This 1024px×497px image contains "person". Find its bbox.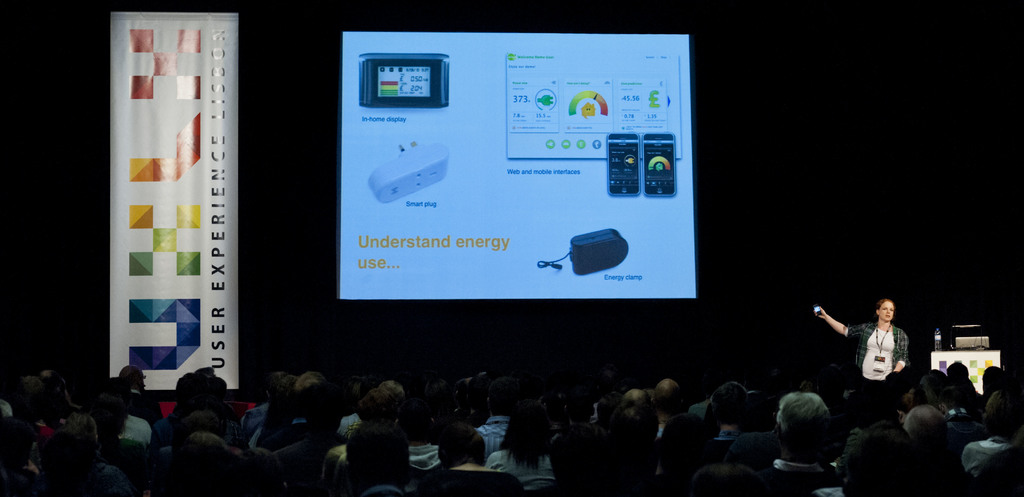
[left=685, top=457, right=771, bottom=496].
